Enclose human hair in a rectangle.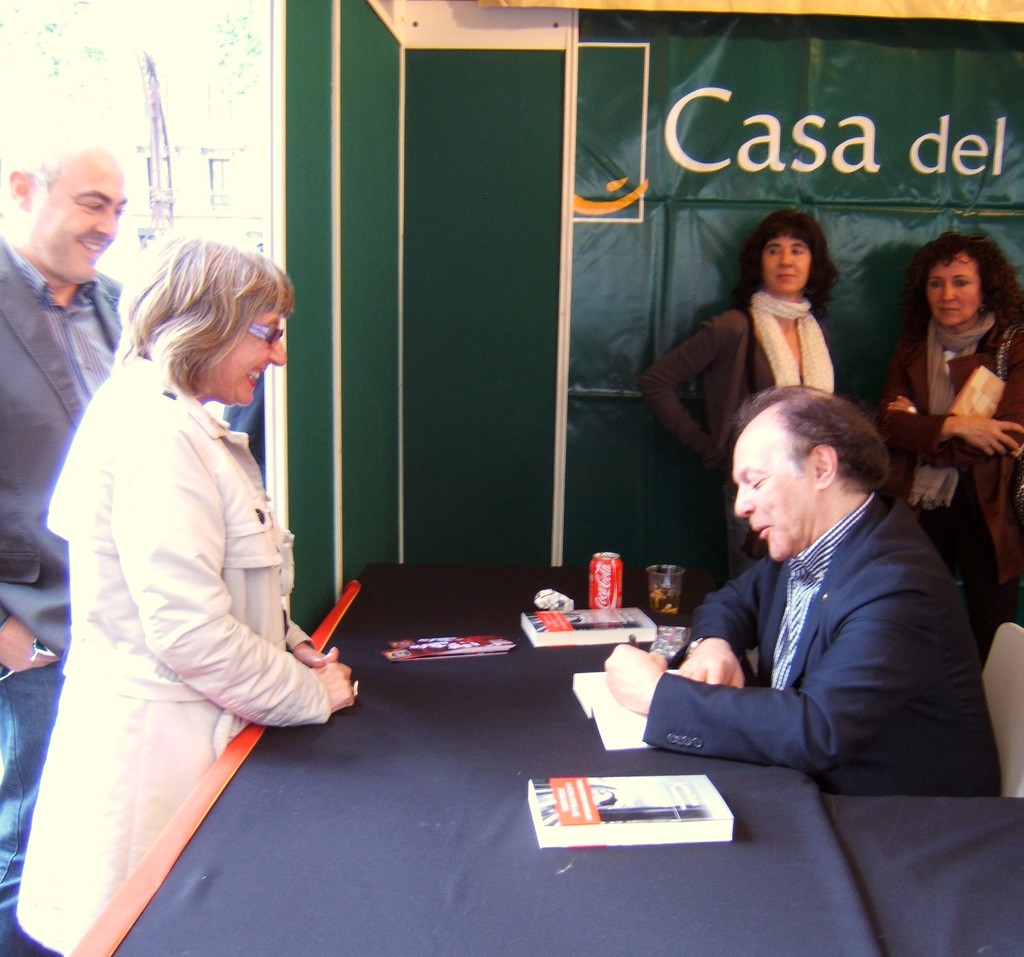
{"x1": 729, "y1": 380, "x2": 893, "y2": 493}.
